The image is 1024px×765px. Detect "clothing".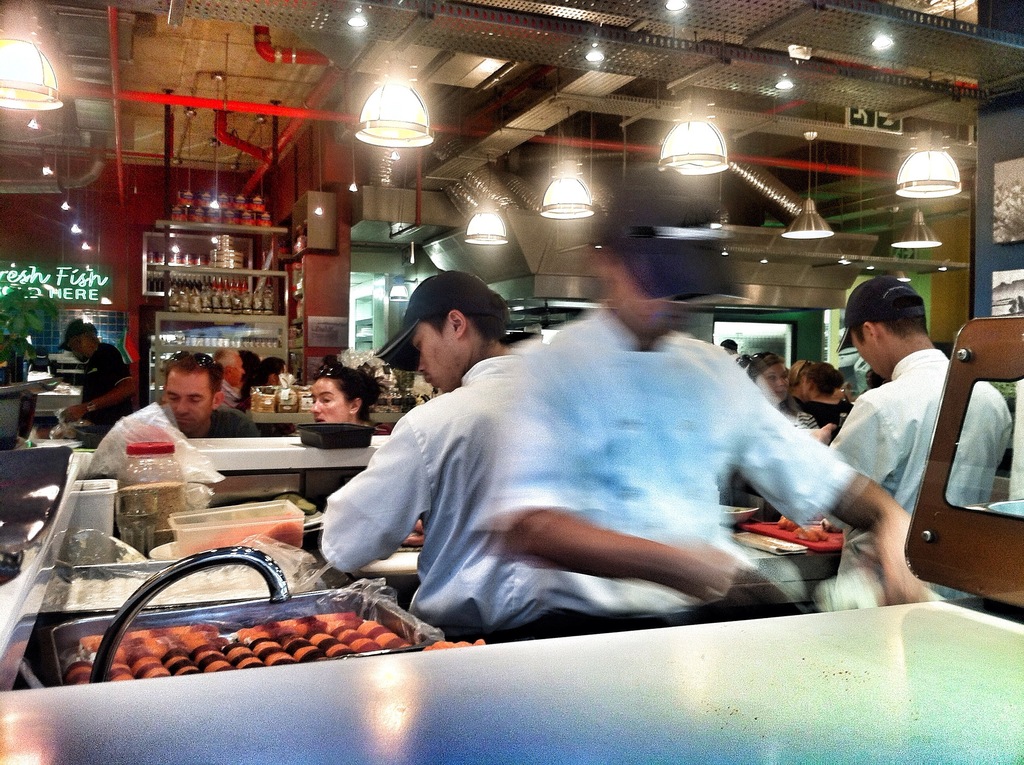
Detection: [x1=478, y1=307, x2=858, y2=627].
